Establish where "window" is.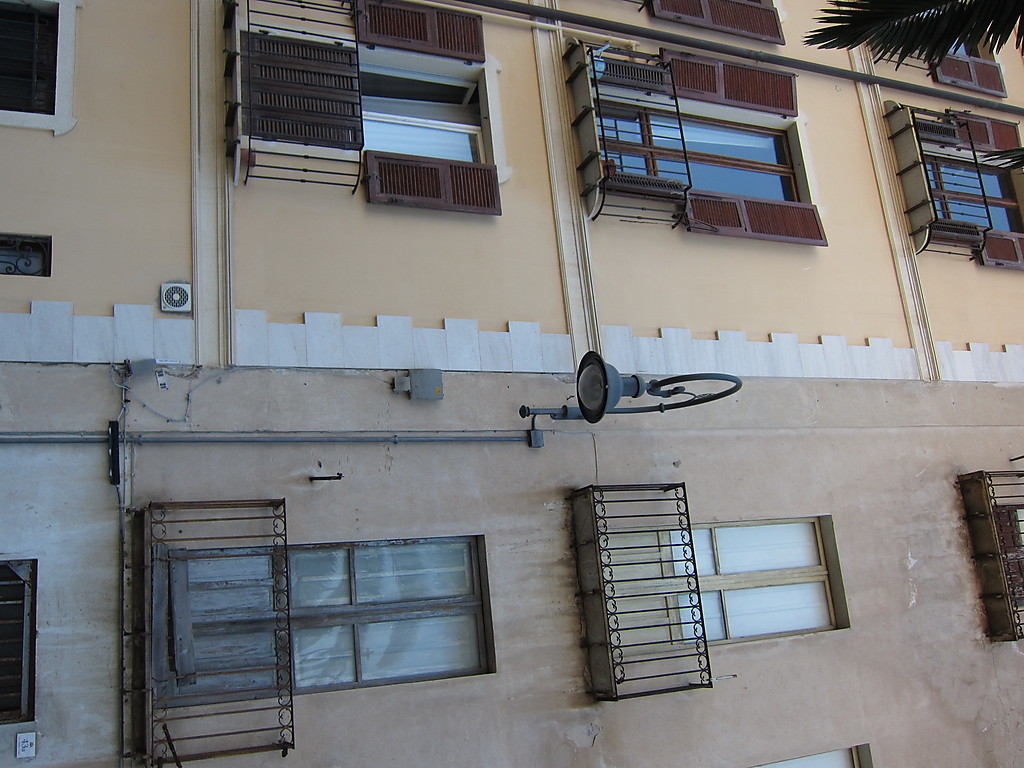
Established at <box>0,554,36,723</box>.
